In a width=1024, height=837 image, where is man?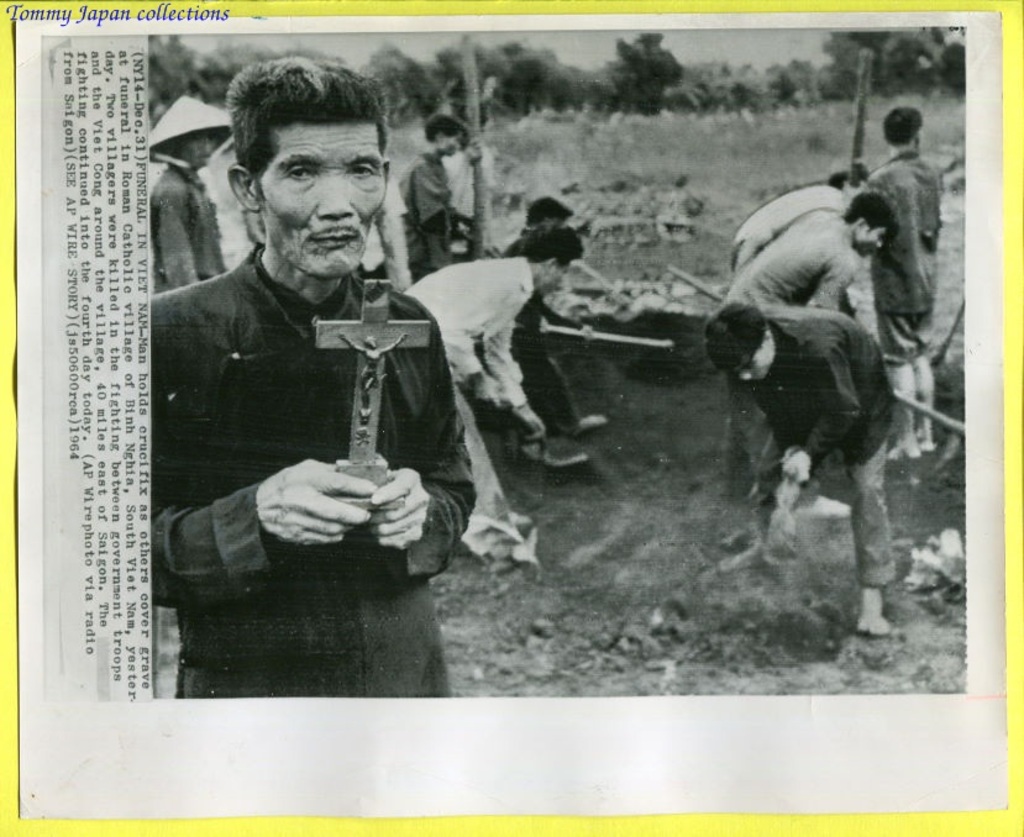
box(403, 223, 583, 439).
